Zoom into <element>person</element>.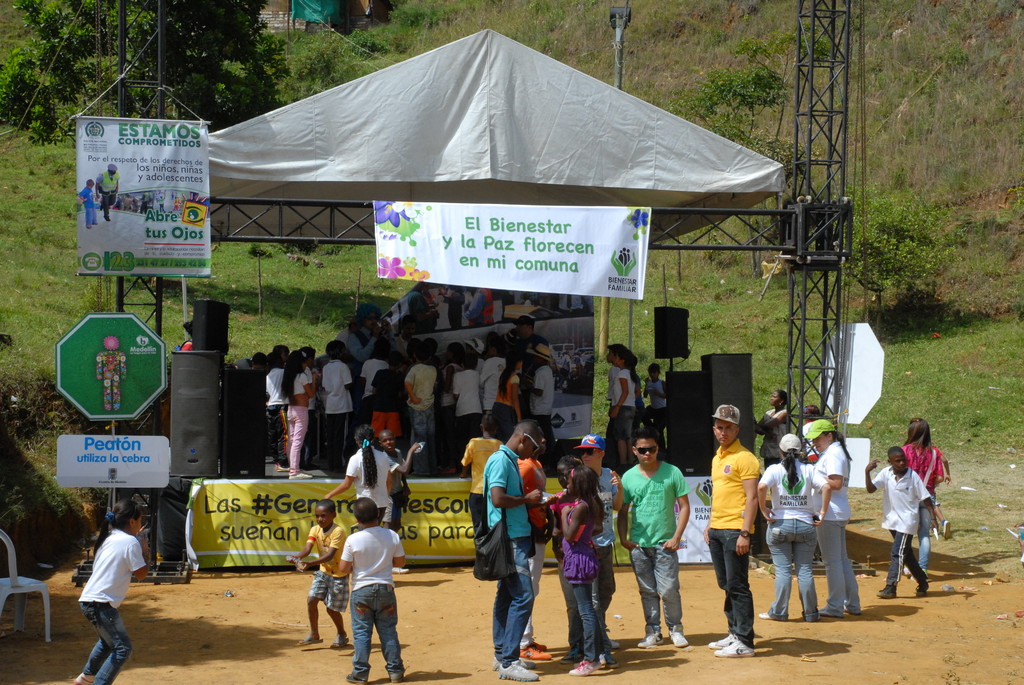
Zoom target: <bbox>698, 401, 761, 658</bbox>.
